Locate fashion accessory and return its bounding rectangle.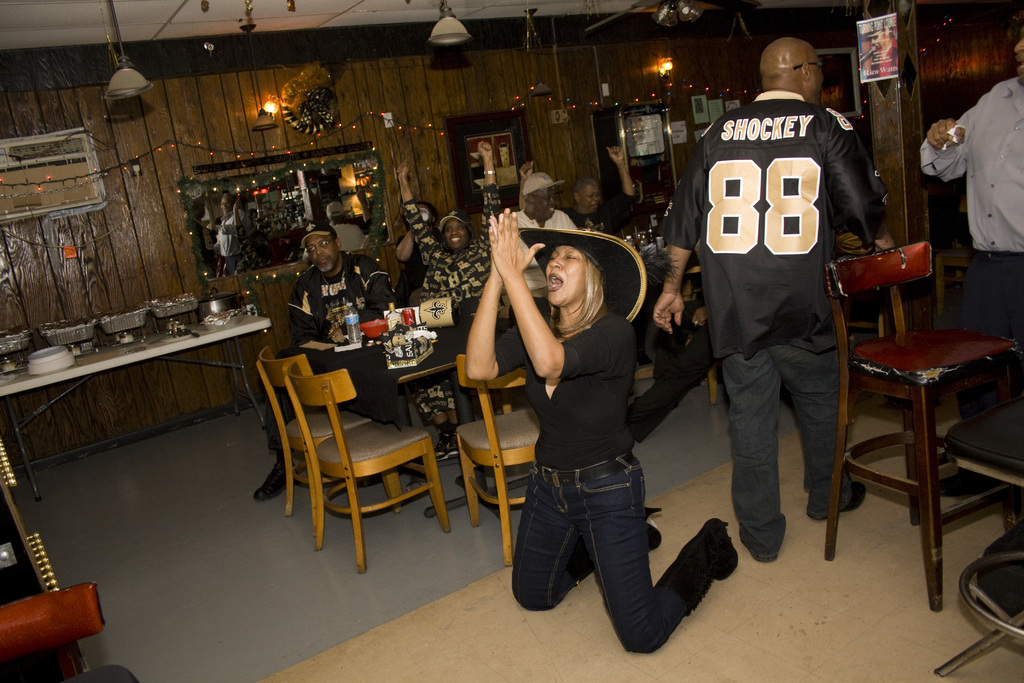
[left=483, top=168, right=496, bottom=174].
